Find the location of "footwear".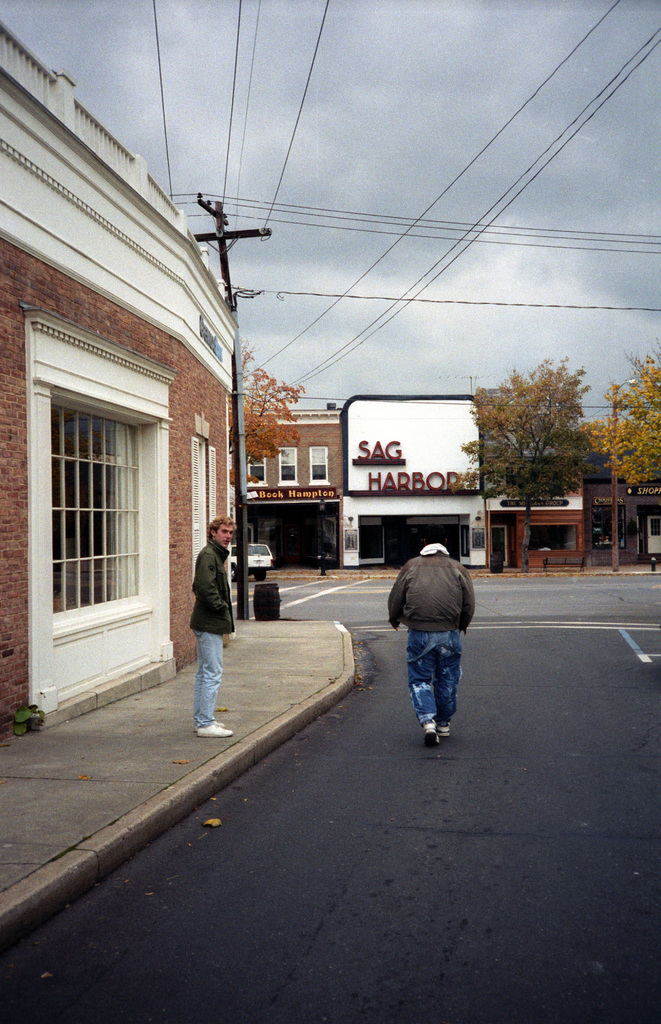
Location: rect(443, 720, 455, 743).
